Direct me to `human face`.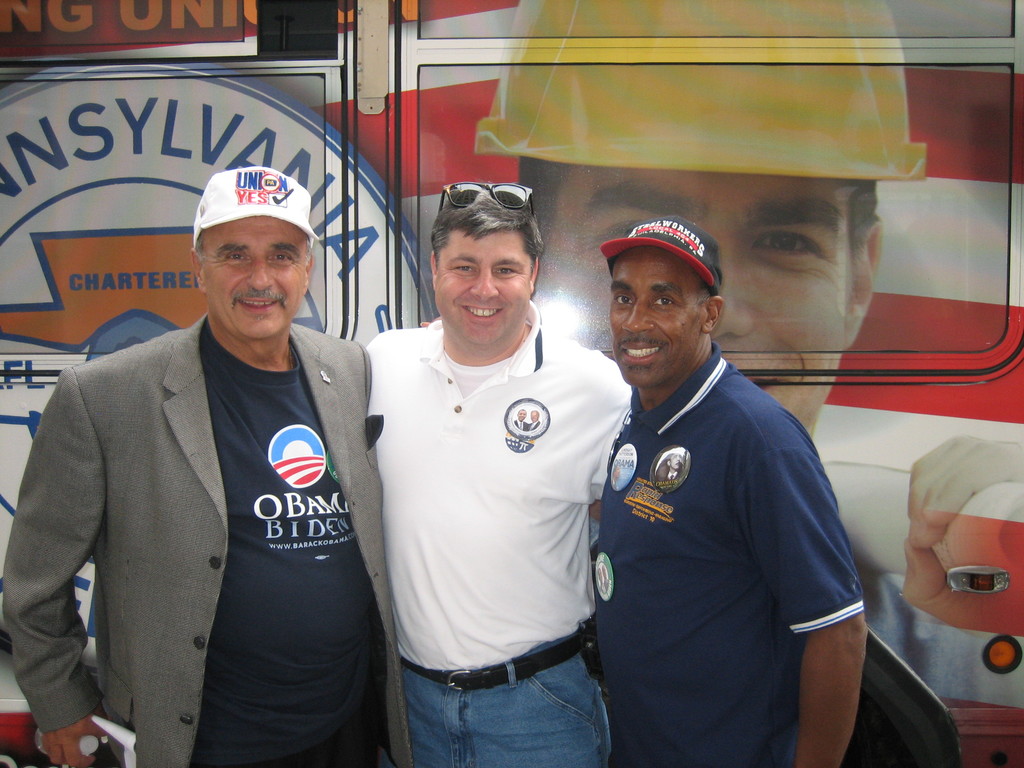
Direction: <region>609, 246, 703, 380</region>.
